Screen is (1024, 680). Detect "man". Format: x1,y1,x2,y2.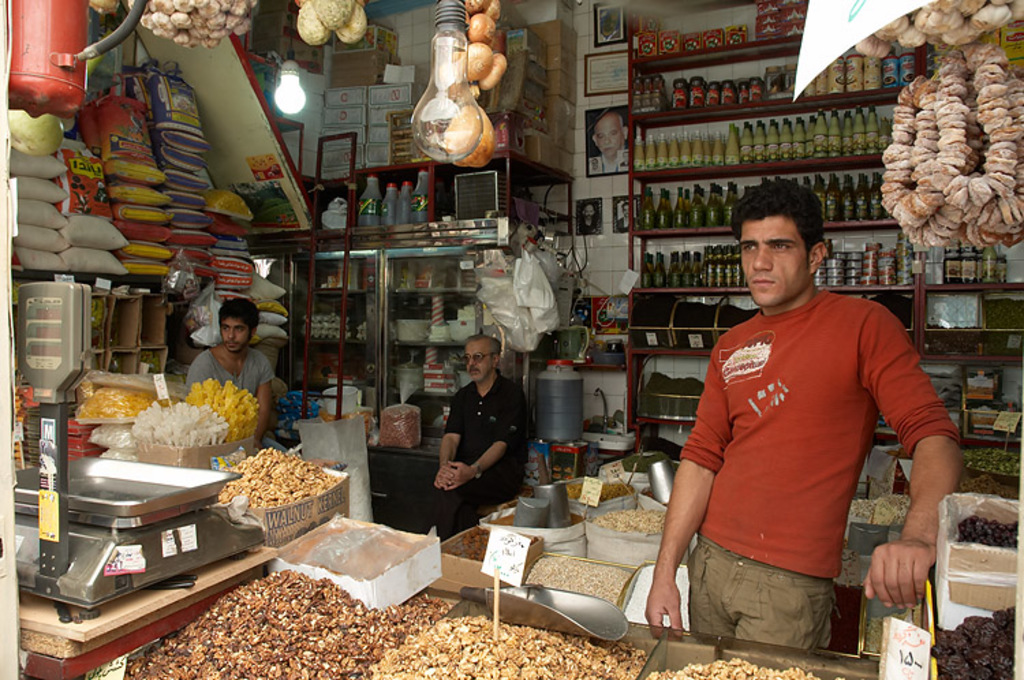
180,294,274,445.
